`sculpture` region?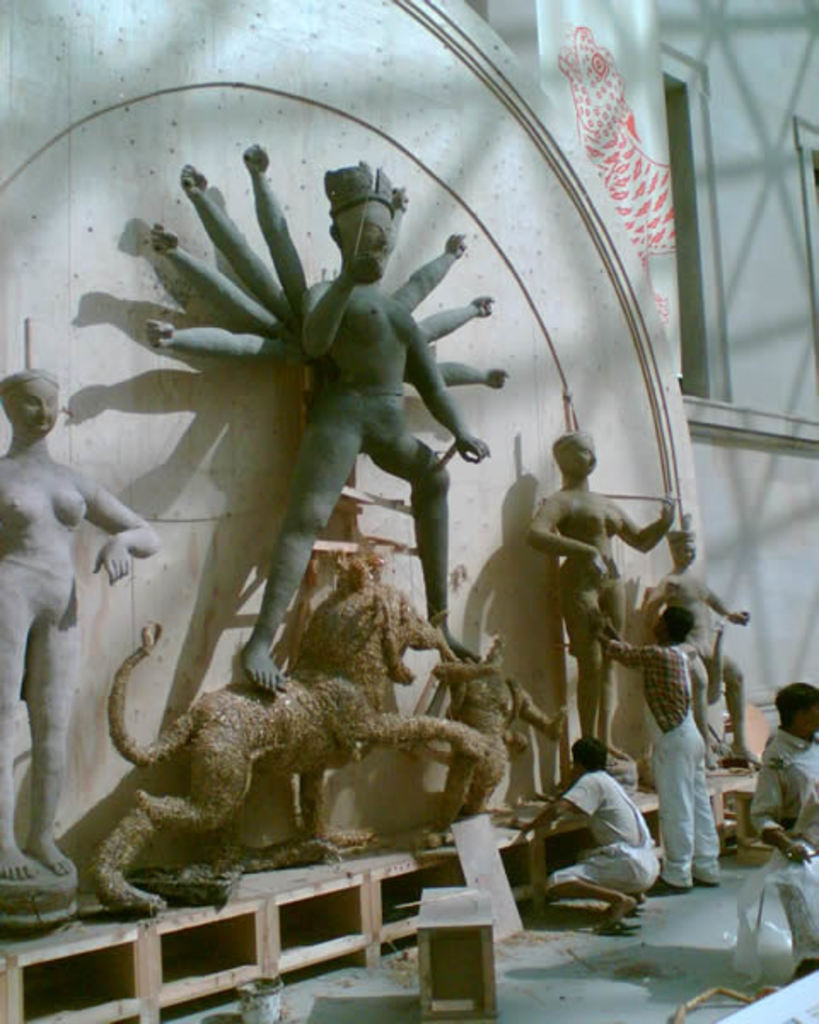
box=[77, 548, 485, 920]
